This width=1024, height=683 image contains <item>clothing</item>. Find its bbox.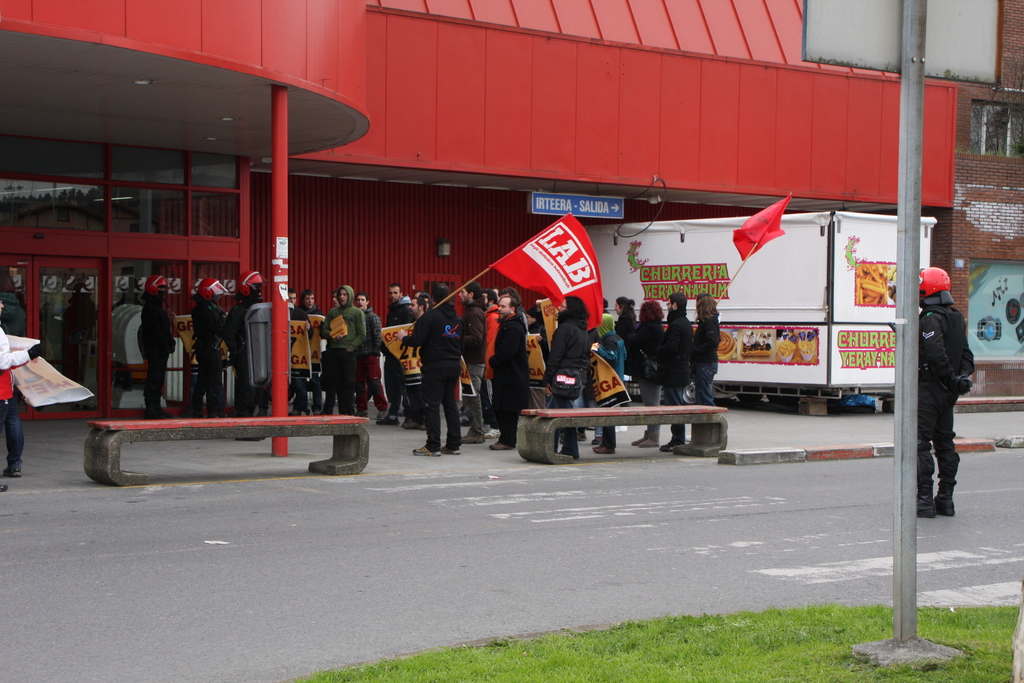
bbox(664, 315, 698, 438).
